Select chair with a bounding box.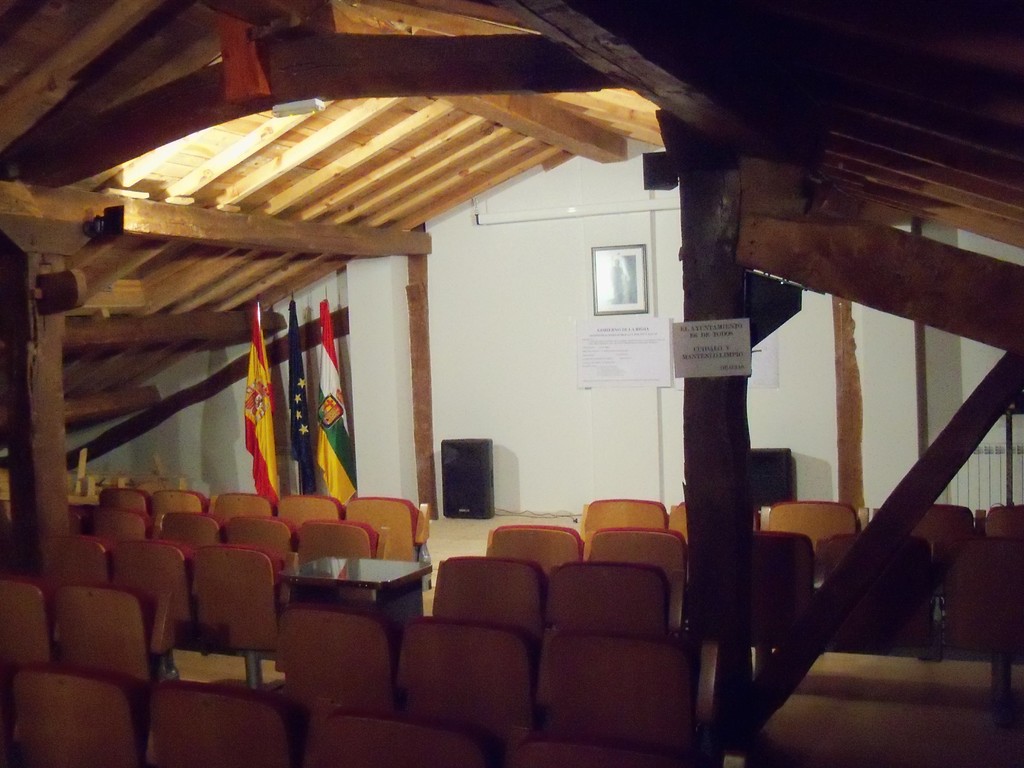
select_region(225, 511, 301, 607).
